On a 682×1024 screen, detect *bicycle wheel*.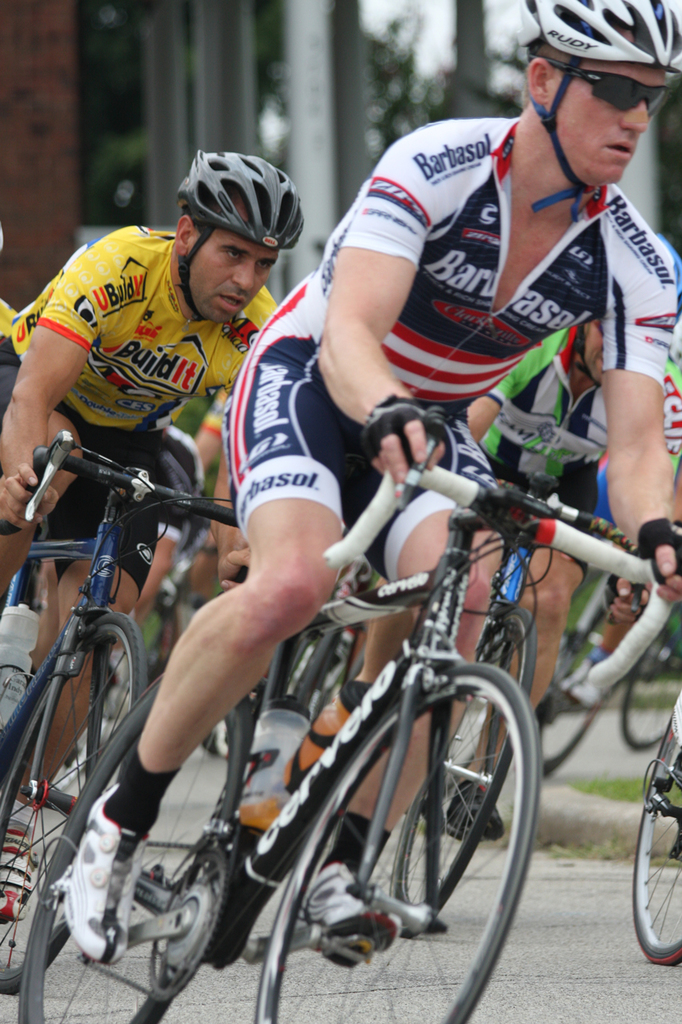
{"x1": 389, "y1": 611, "x2": 539, "y2": 915}.
